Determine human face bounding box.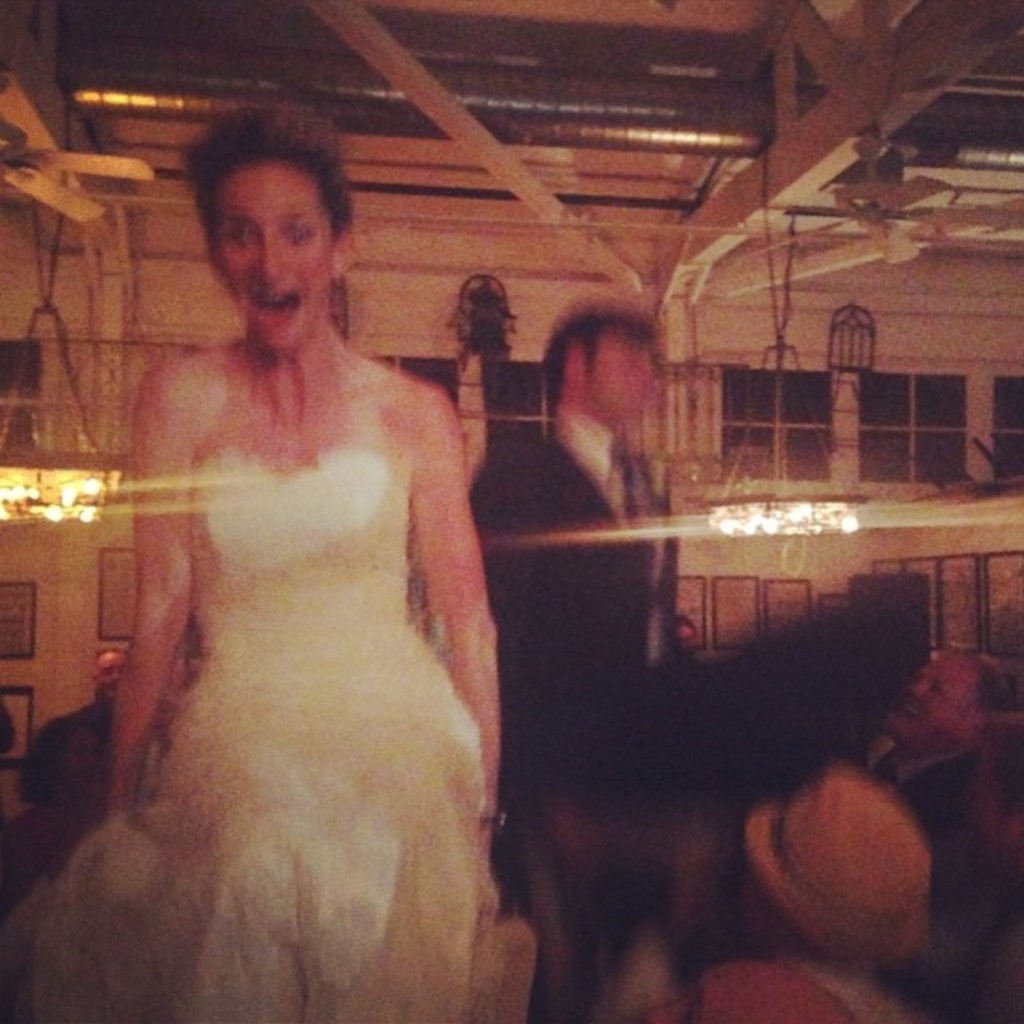
Determined: x1=875 y1=642 x2=971 y2=752.
